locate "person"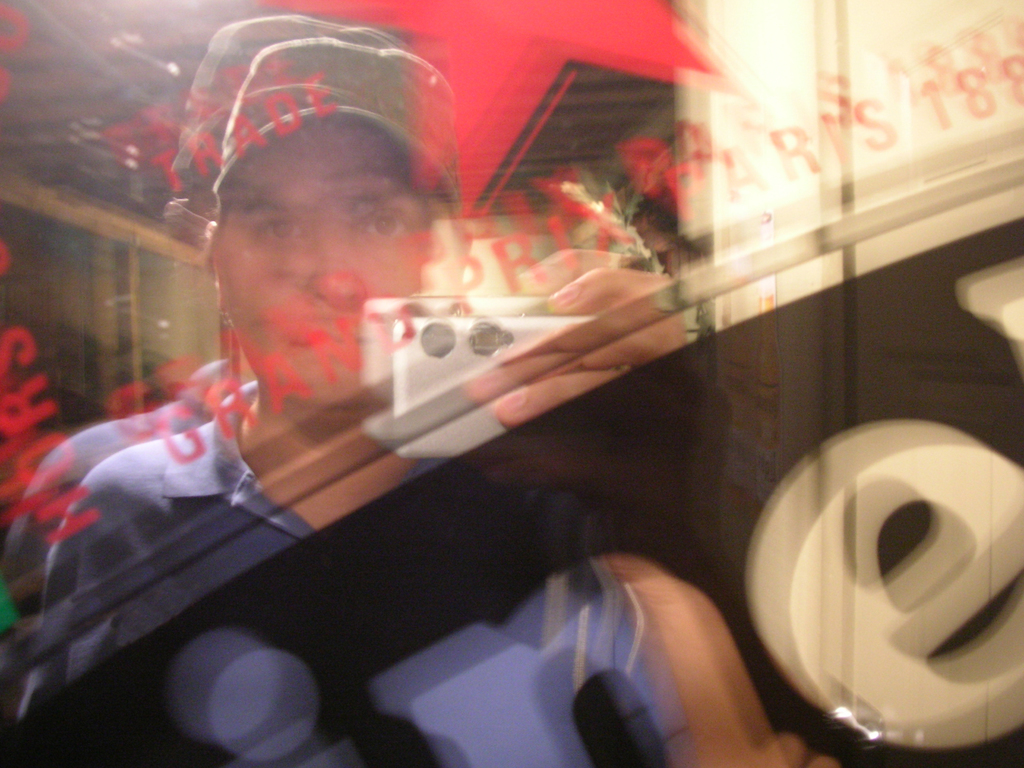
select_region(14, 27, 691, 763)
